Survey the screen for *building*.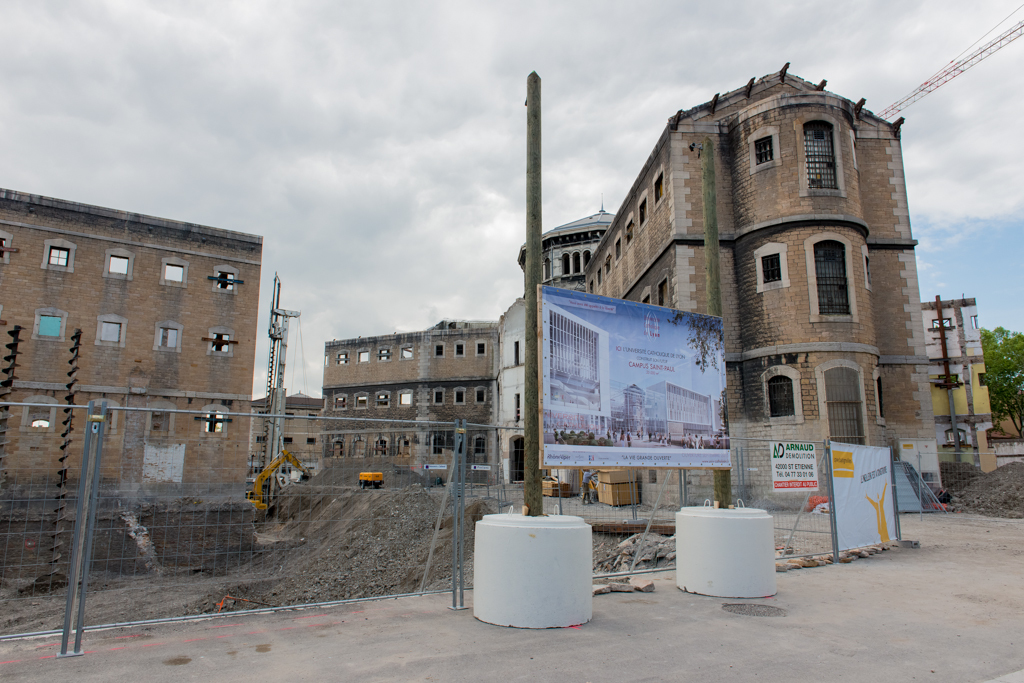
Survey found: bbox=[323, 327, 488, 481].
